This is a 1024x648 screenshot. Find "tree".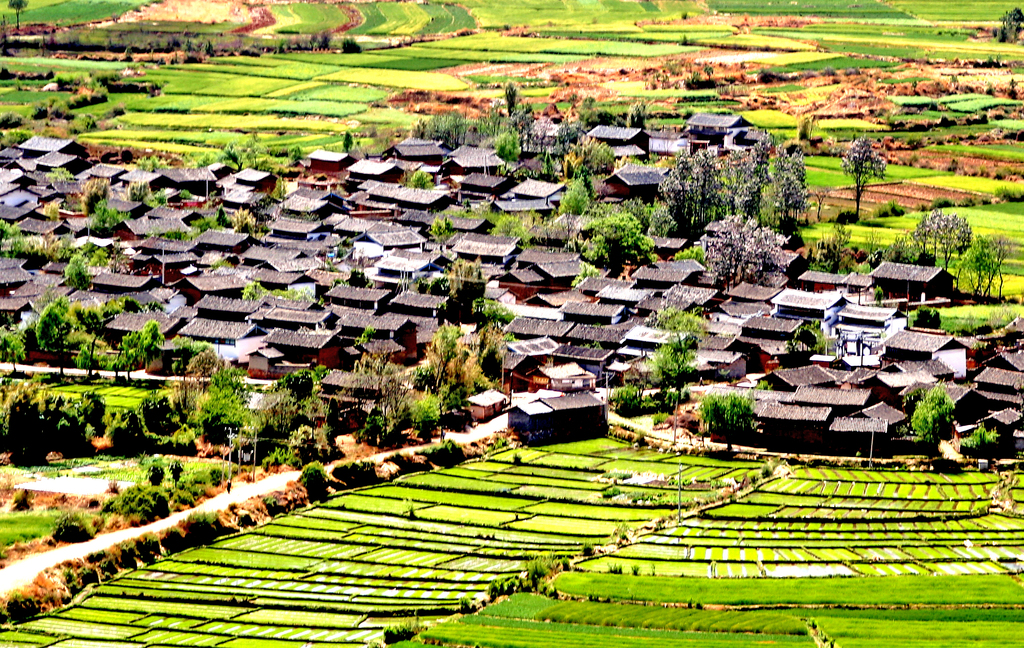
Bounding box: x1=93, y1=200, x2=129, y2=232.
